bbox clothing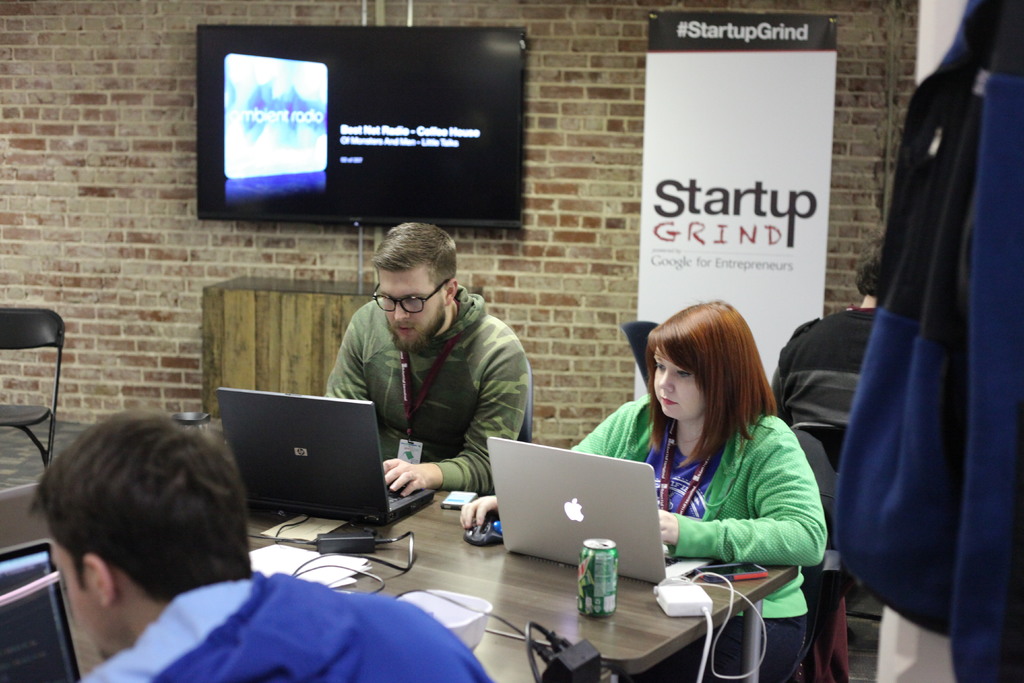
[left=75, top=572, right=492, bottom=682]
